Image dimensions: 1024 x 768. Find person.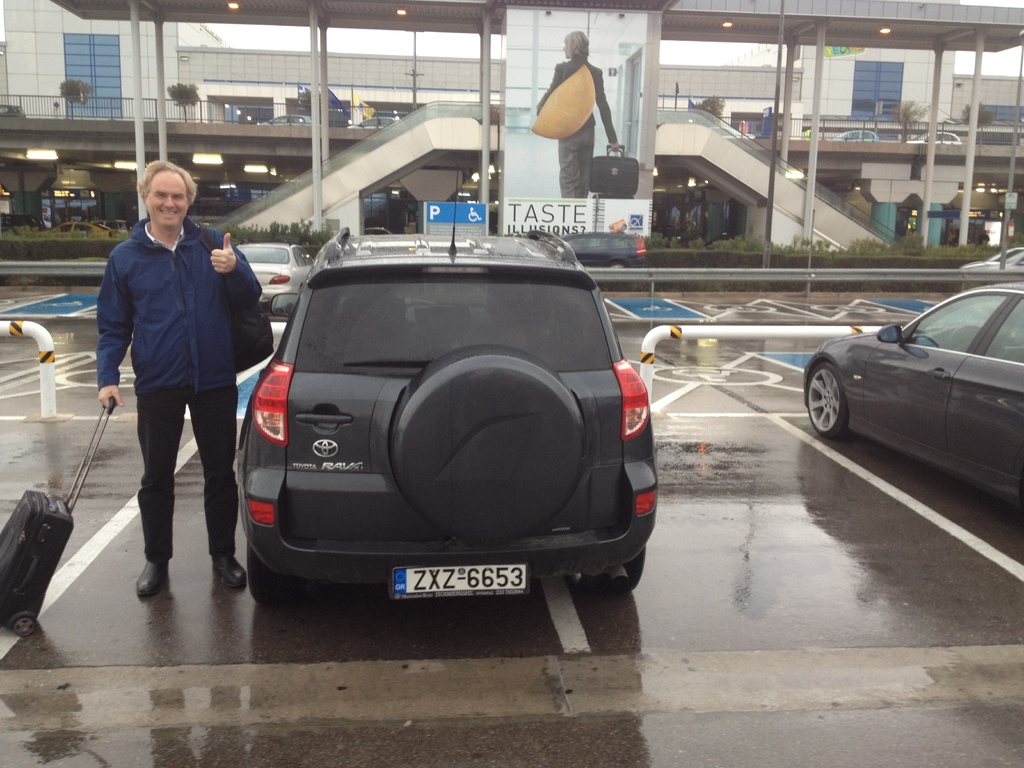
[left=105, top=157, right=250, bottom=630].
